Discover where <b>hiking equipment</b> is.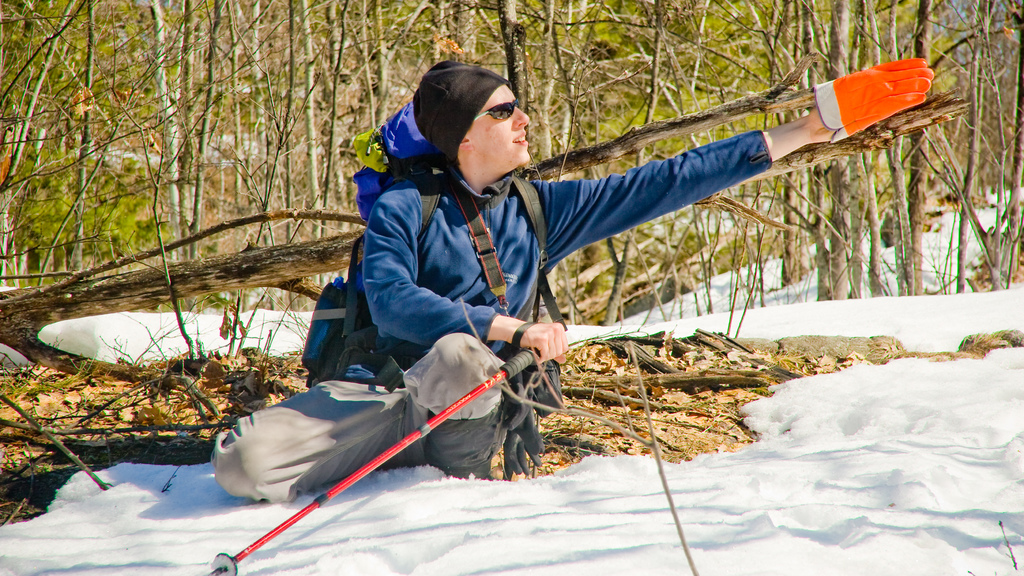
Discovered at 293 180 552 390.
